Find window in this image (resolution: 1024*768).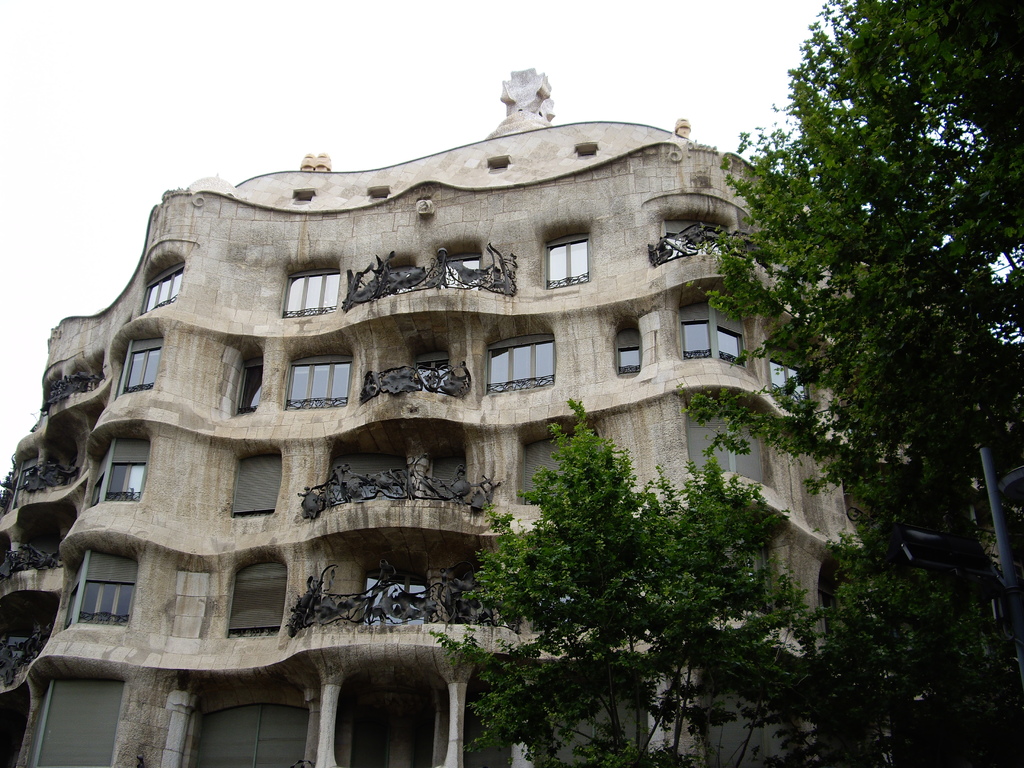
620/332/645/378.
